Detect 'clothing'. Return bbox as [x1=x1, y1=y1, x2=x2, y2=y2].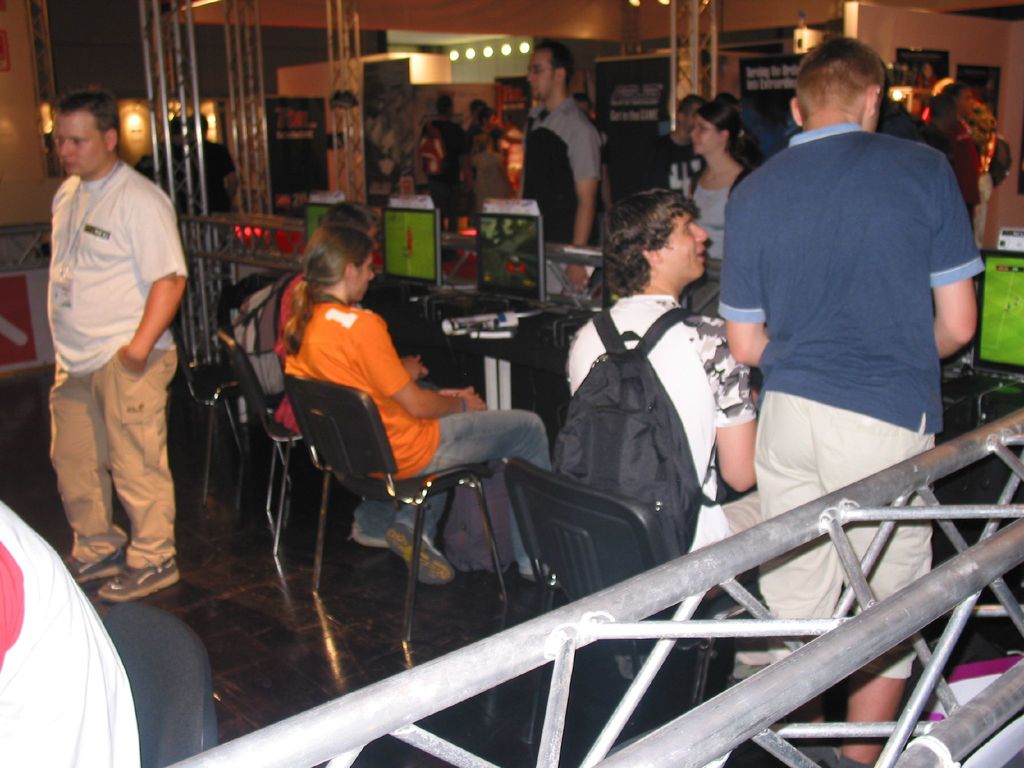
[x1=977, y1=128, x2=991, y2=247].
